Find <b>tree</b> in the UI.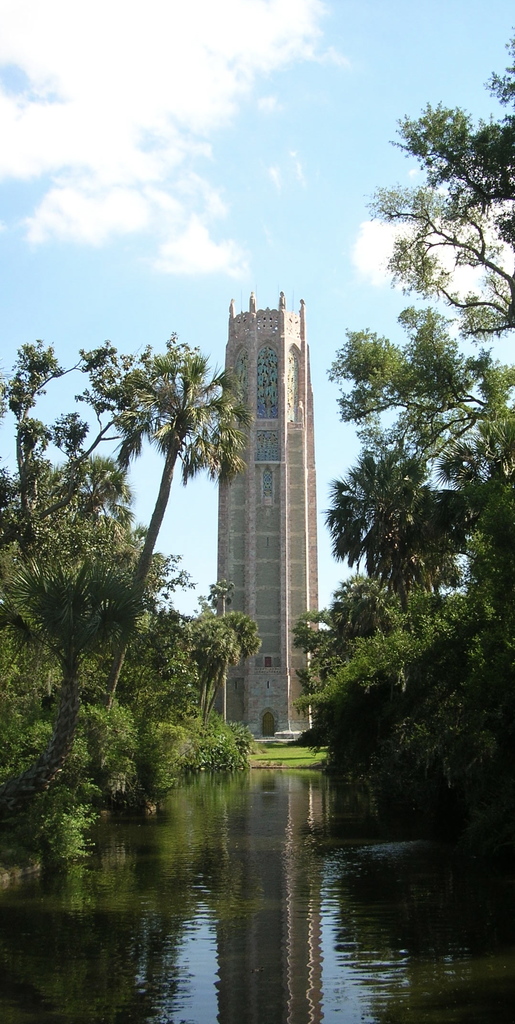
UI element at region(0, 437, 222, 622).
